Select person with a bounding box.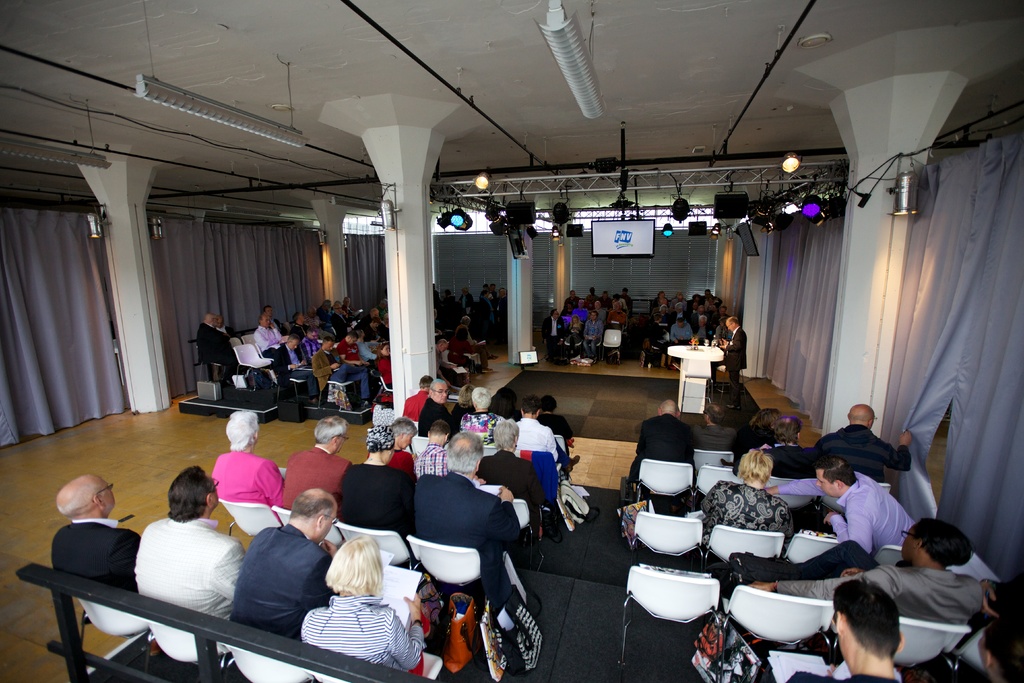
x1=336, y1=421, x2=428, y2=536.
